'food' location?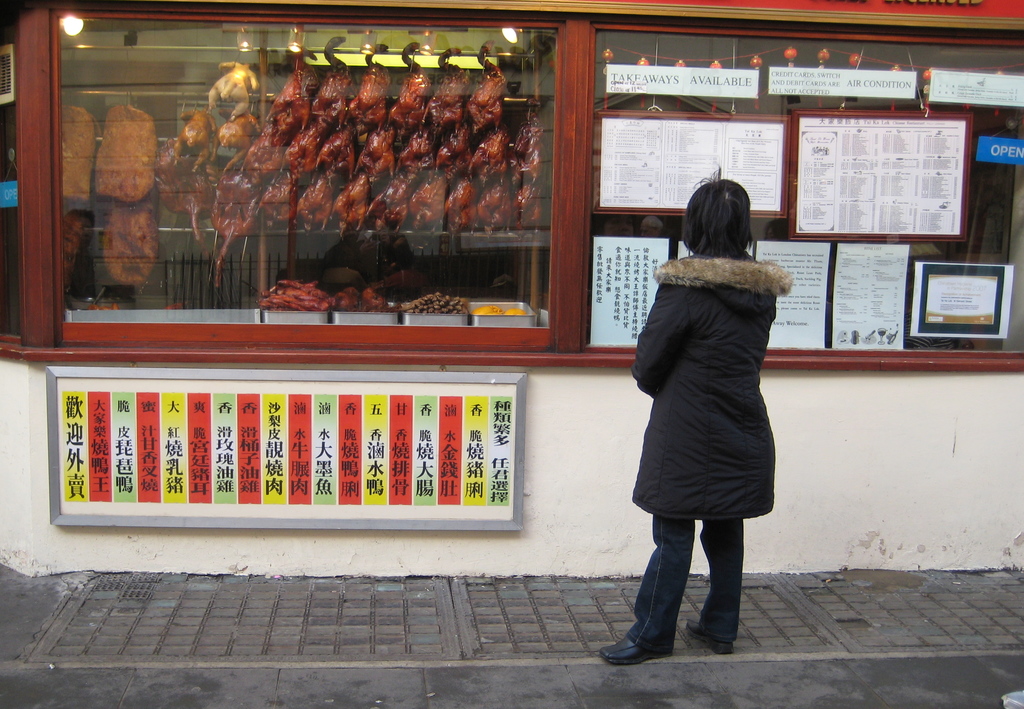
{"left": 350, "top": 43, "right": 394, "bottom": 125}
